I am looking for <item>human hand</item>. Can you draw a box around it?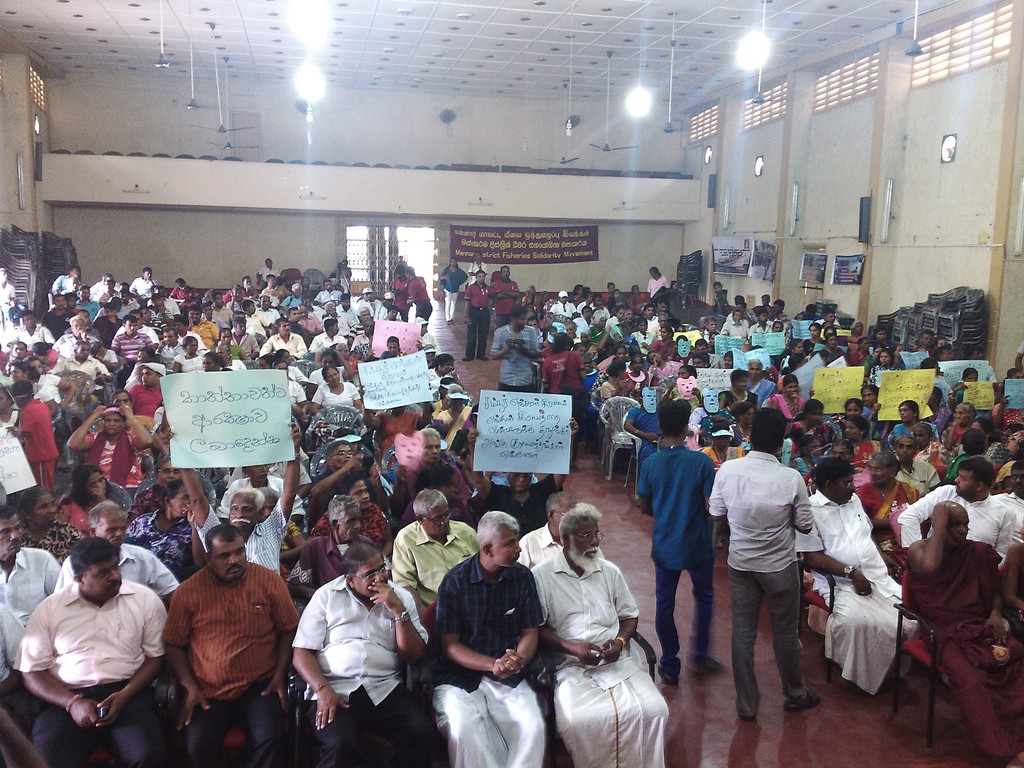
Sure, the bounding box is x1=568 y1=417 x2=577 y2=437.
